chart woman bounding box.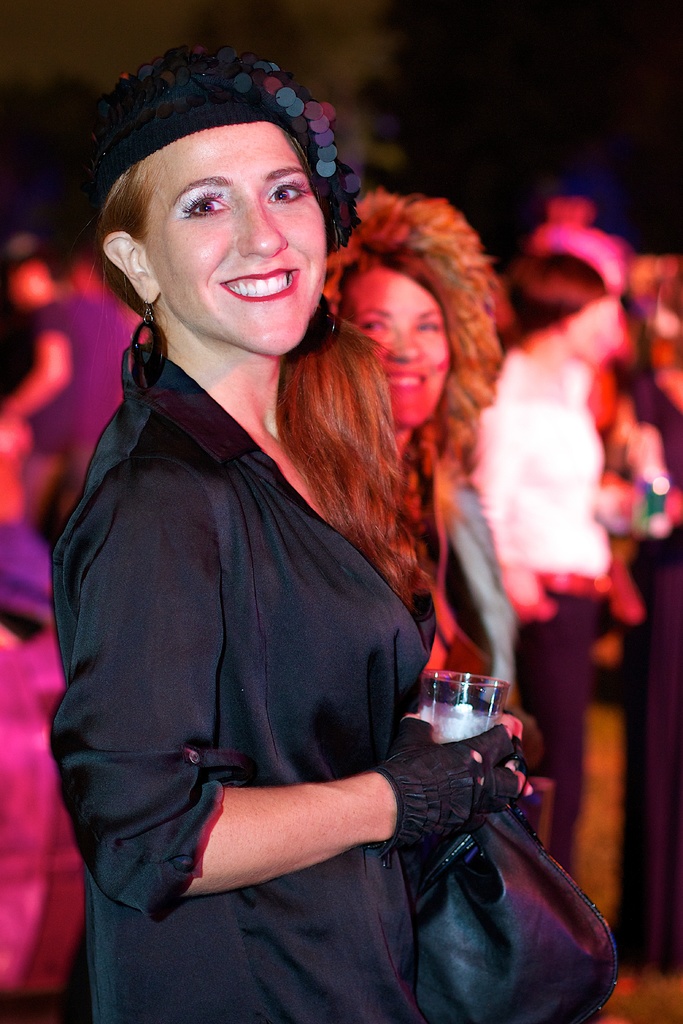
Charted: (x1=468, y1=248, x2=605, y2=873).
